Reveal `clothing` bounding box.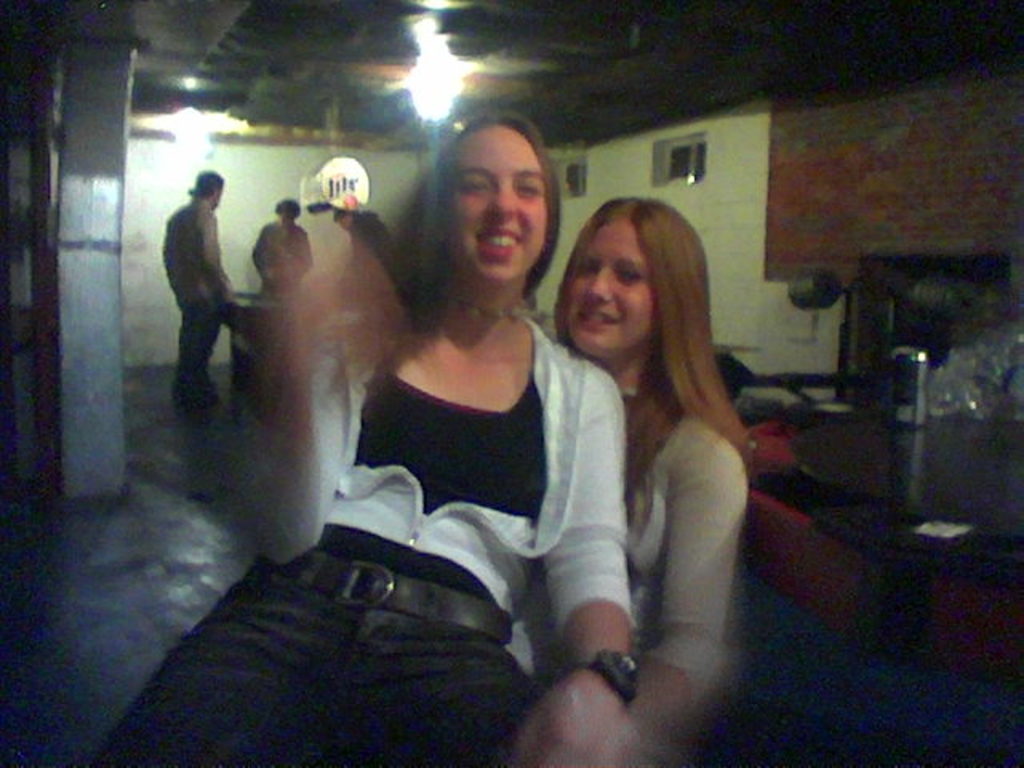
Revealed: (96, 555, 530, 766).
